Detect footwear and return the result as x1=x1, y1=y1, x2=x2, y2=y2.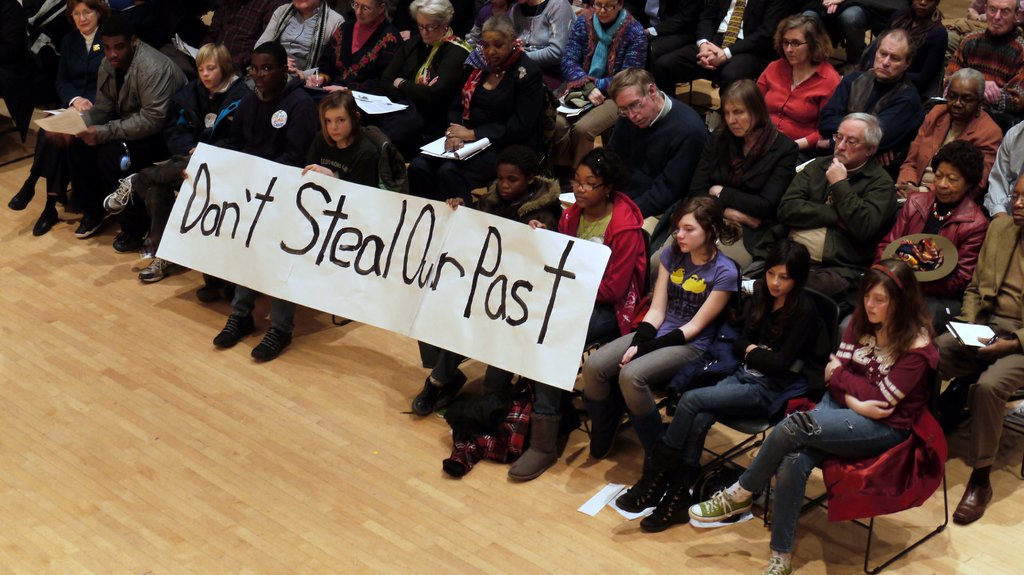
x1=111, y1=225, x2=145, y2=253.
